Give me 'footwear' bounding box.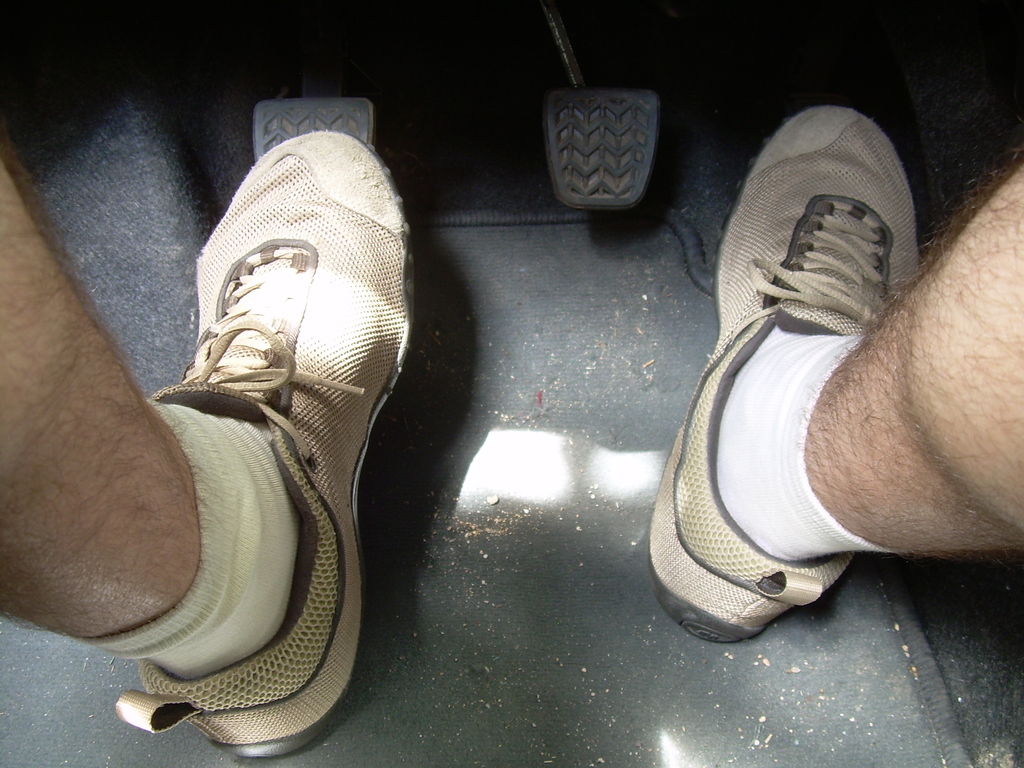
[x1=117, y1=134, x2=413, y2=762].
